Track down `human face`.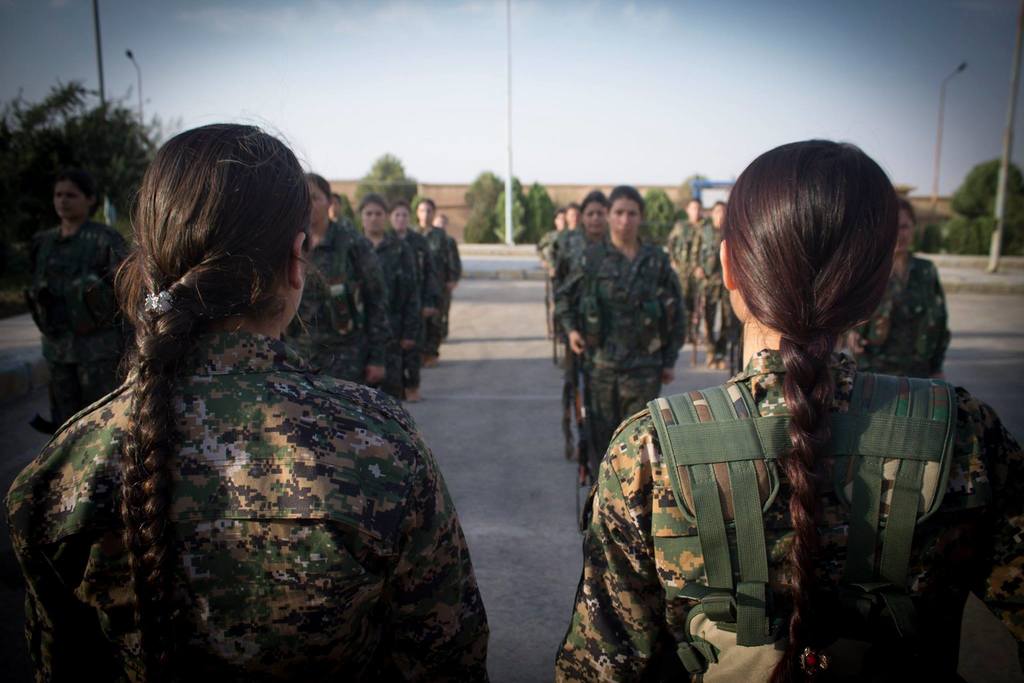
Tracked to bbox(361, 198, 385, 232).
